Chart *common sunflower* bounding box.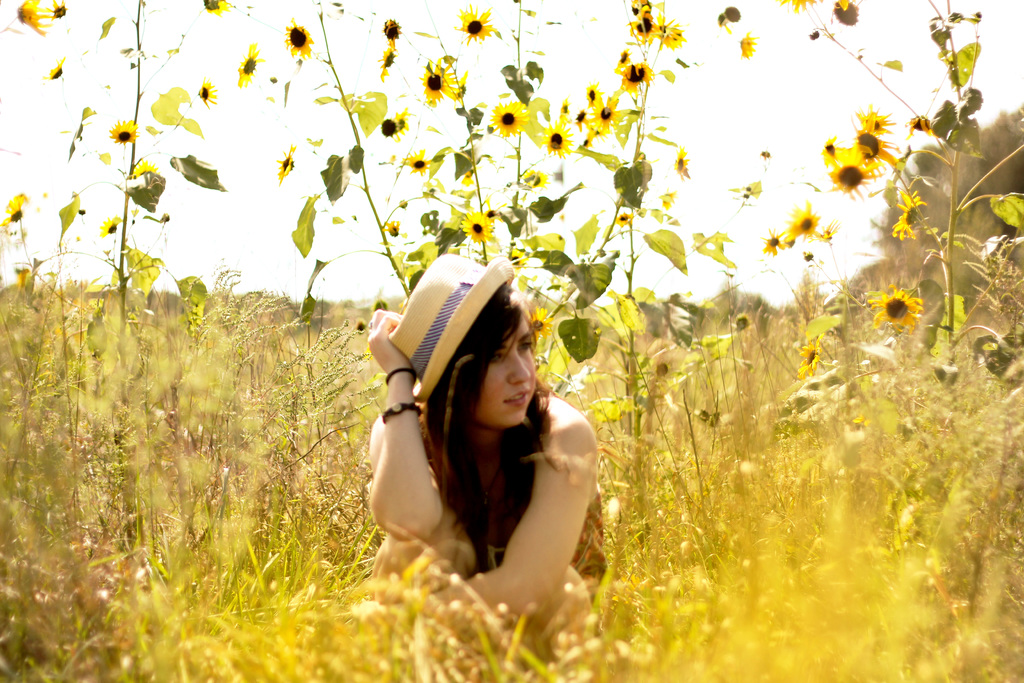
Charted: rect(596, 104, 611, 126).
